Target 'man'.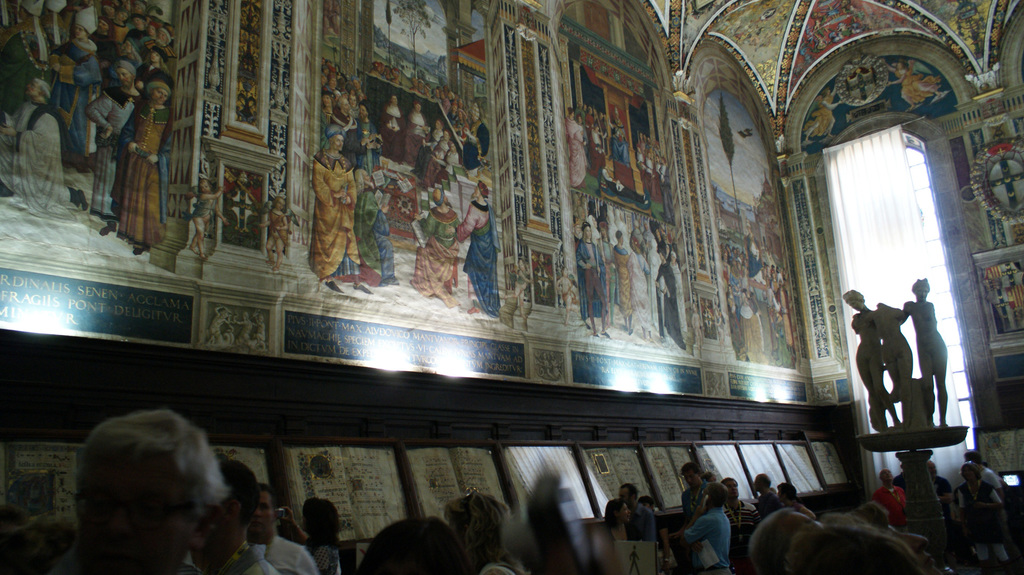
Target region: 868/461/905/529.
